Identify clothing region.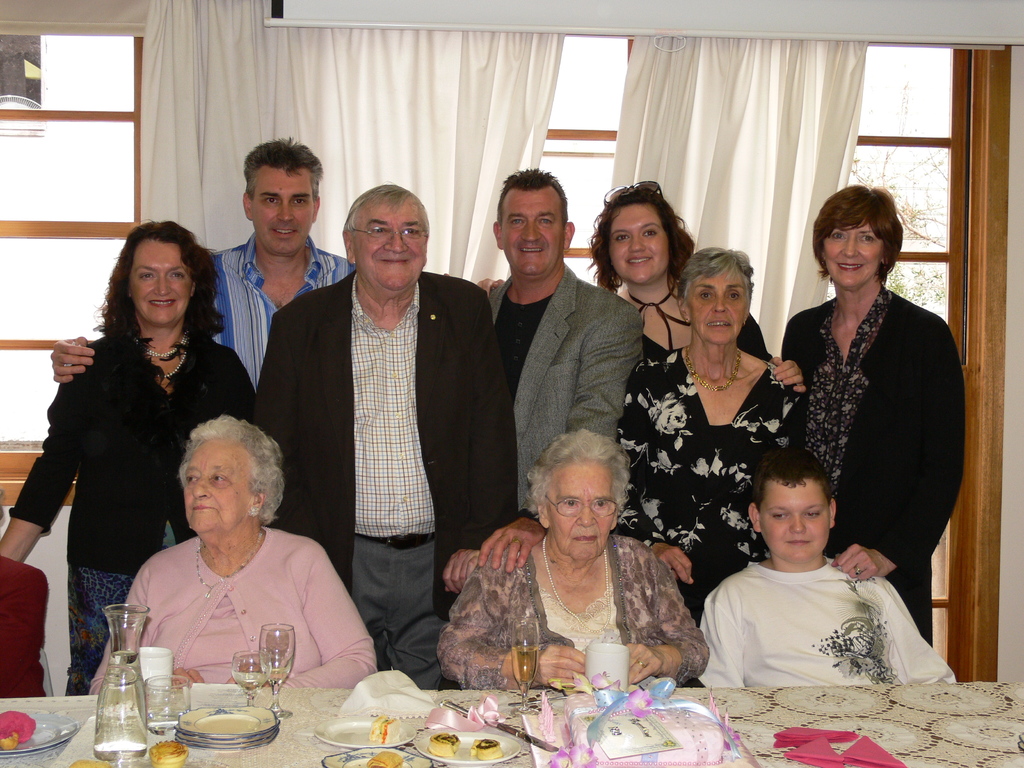
Region: [left=90, top=532, right=374, bottom=699].
